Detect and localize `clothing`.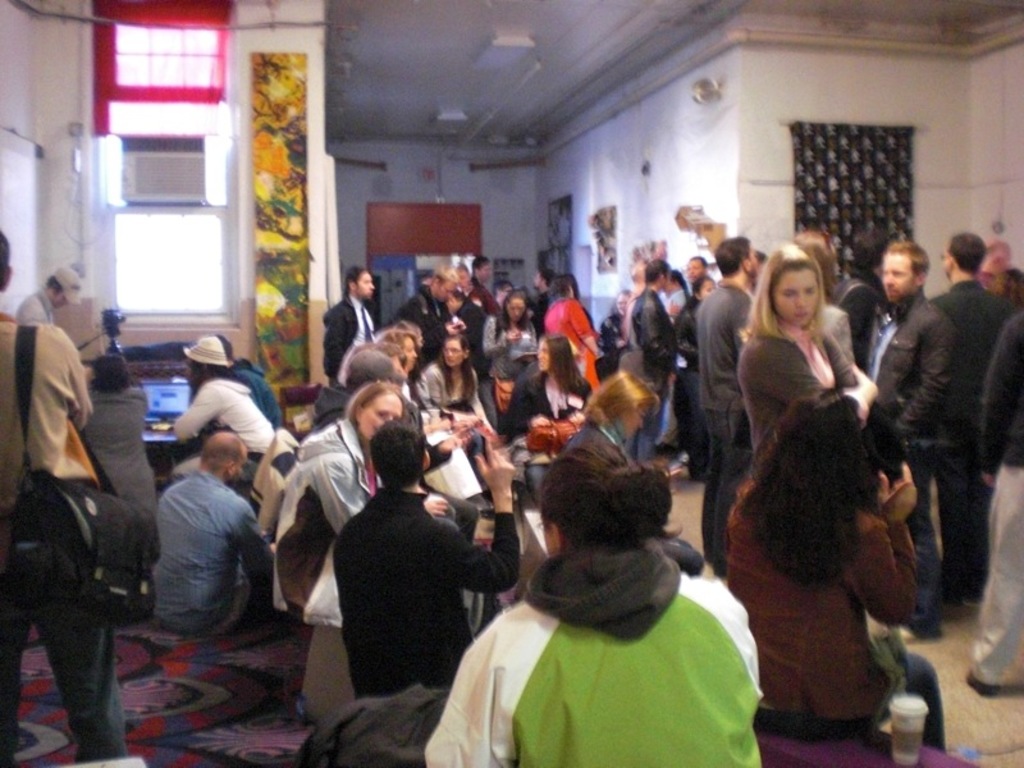
Localized at x1=0 y1=310 x2=132 y2=759.
